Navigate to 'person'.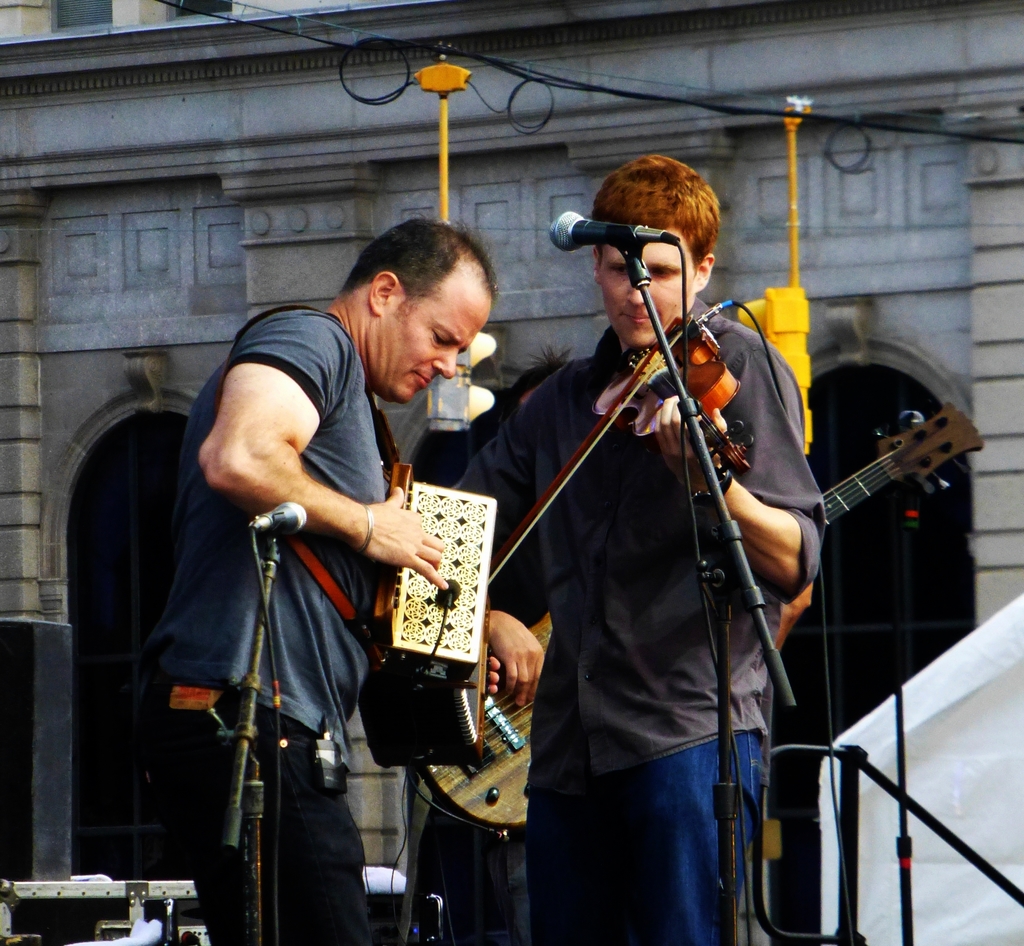
Navigation target: l=411, t=345, r=825, b=945.
